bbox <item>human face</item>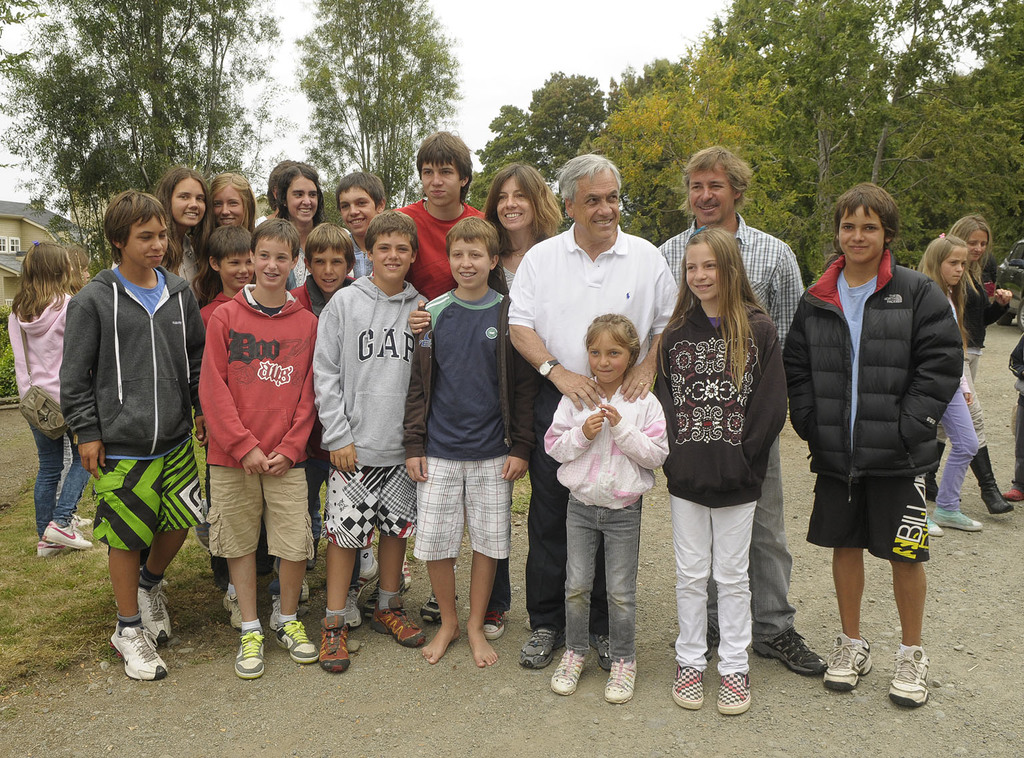
585 326 635 382
